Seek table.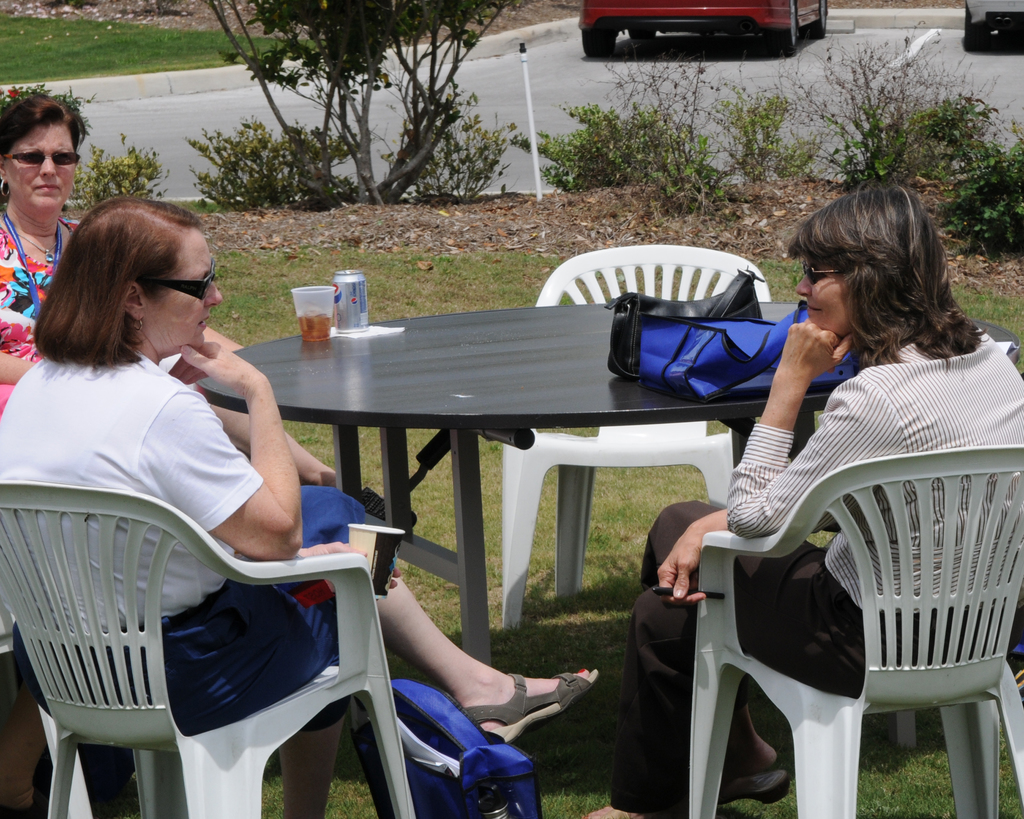
<box>207,331,904,768</box>.
